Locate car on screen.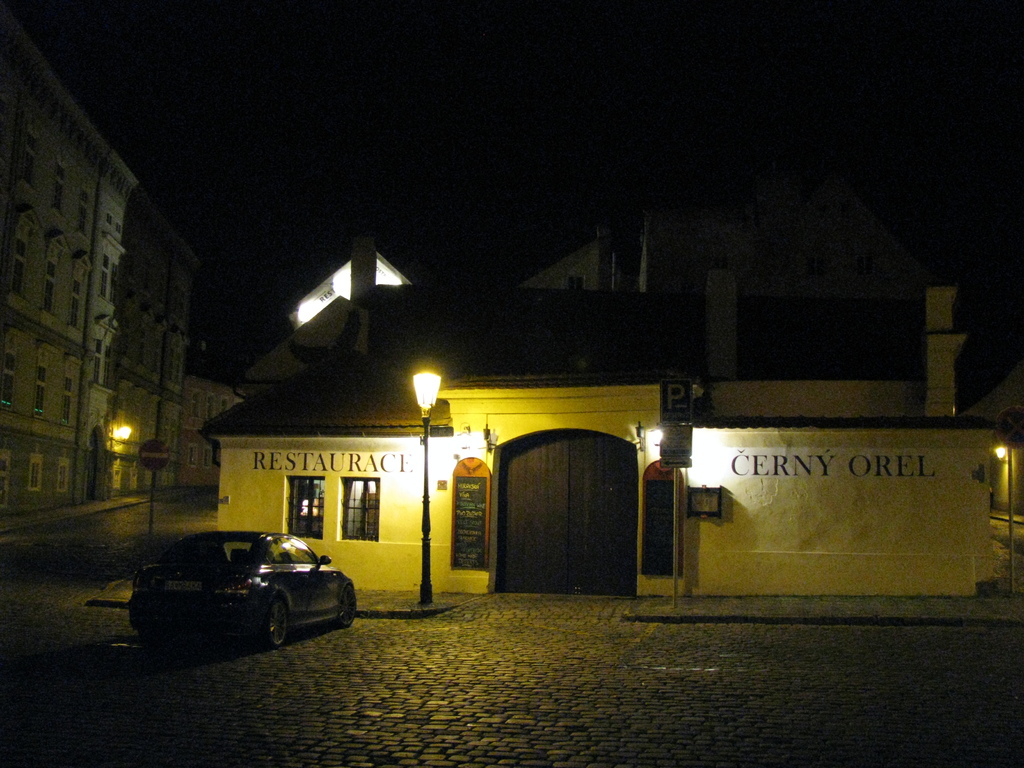
On screen at crop(125, 526, 358, 653).
